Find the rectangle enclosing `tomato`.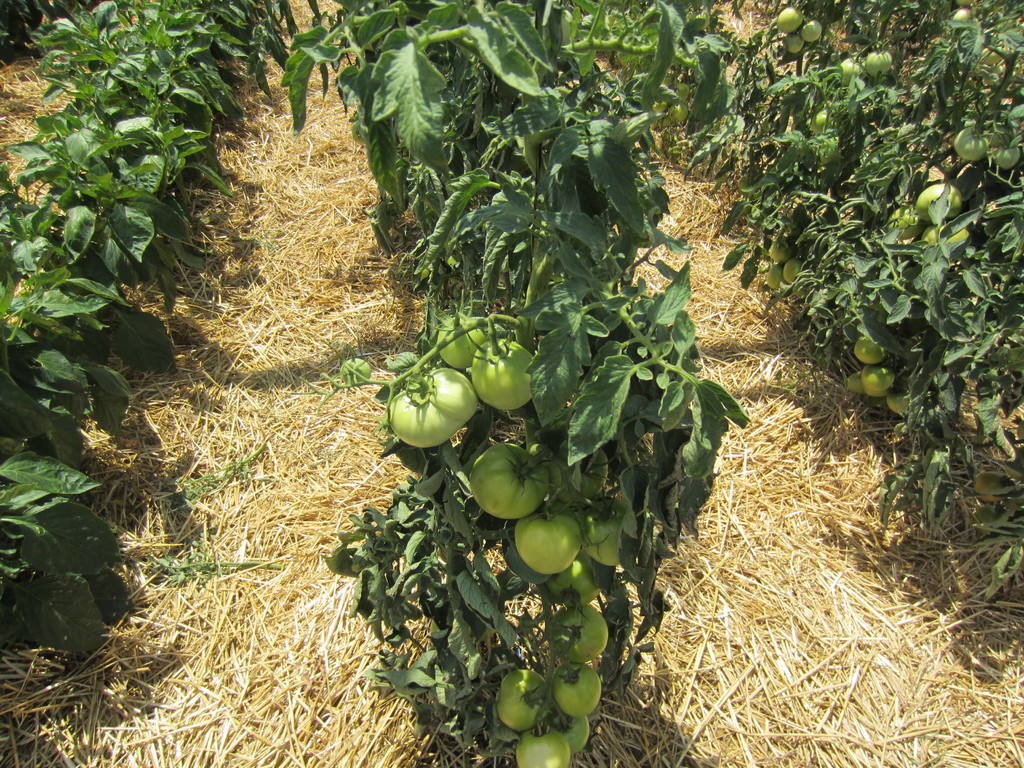
bbox=[854, 331, 887, 362].
